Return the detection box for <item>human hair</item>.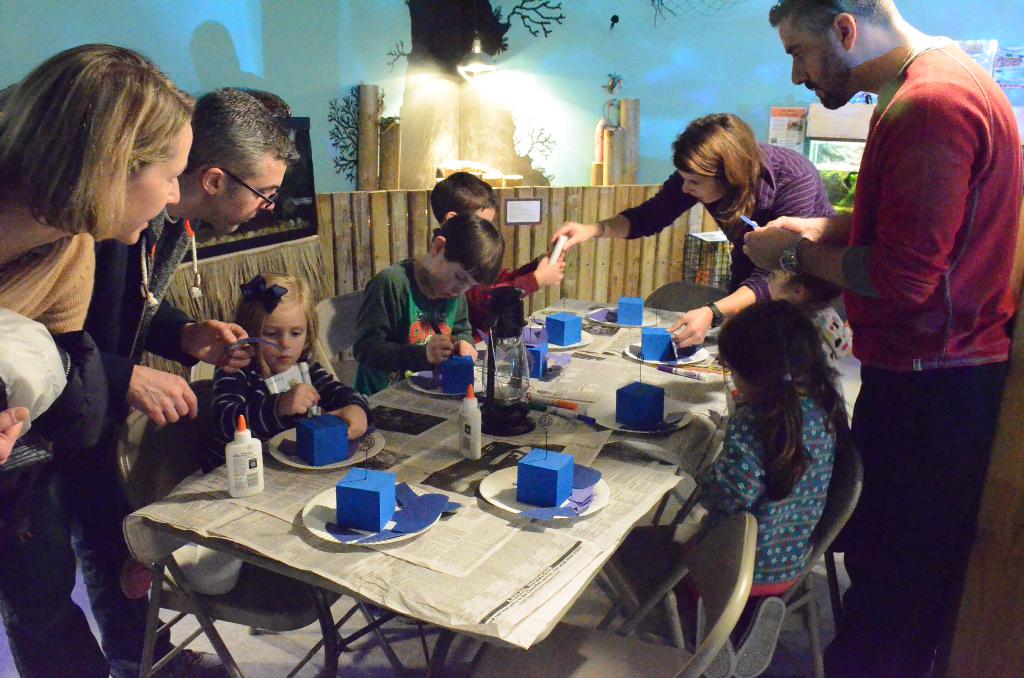
Rect(232, 273, 317, 371).
